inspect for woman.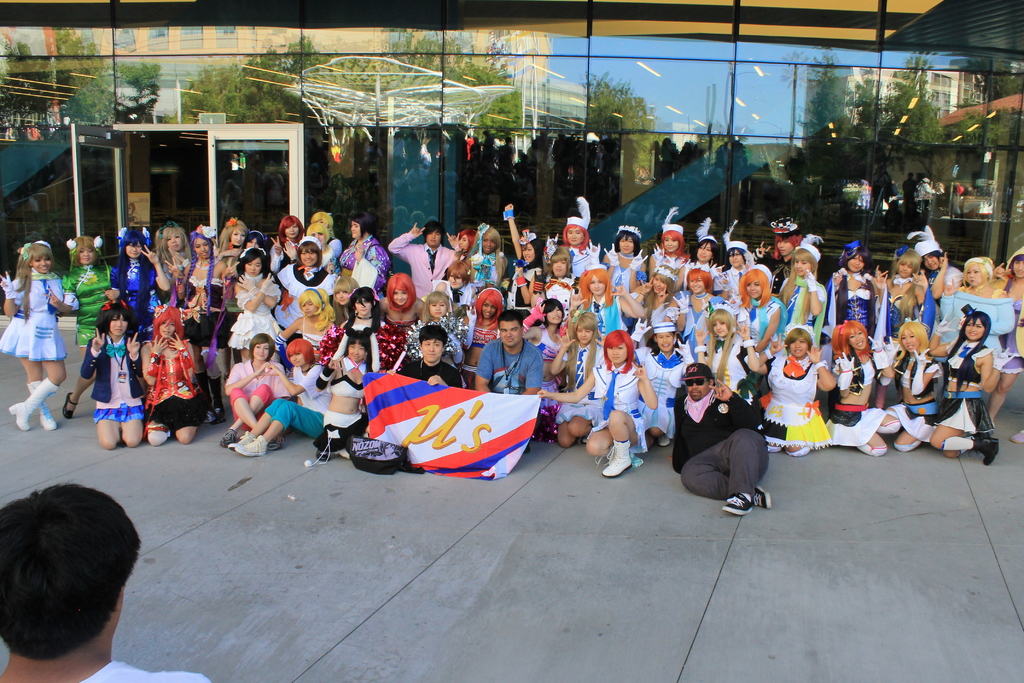
Inspection: [left=170, top=229, right=227, bottom=285].
